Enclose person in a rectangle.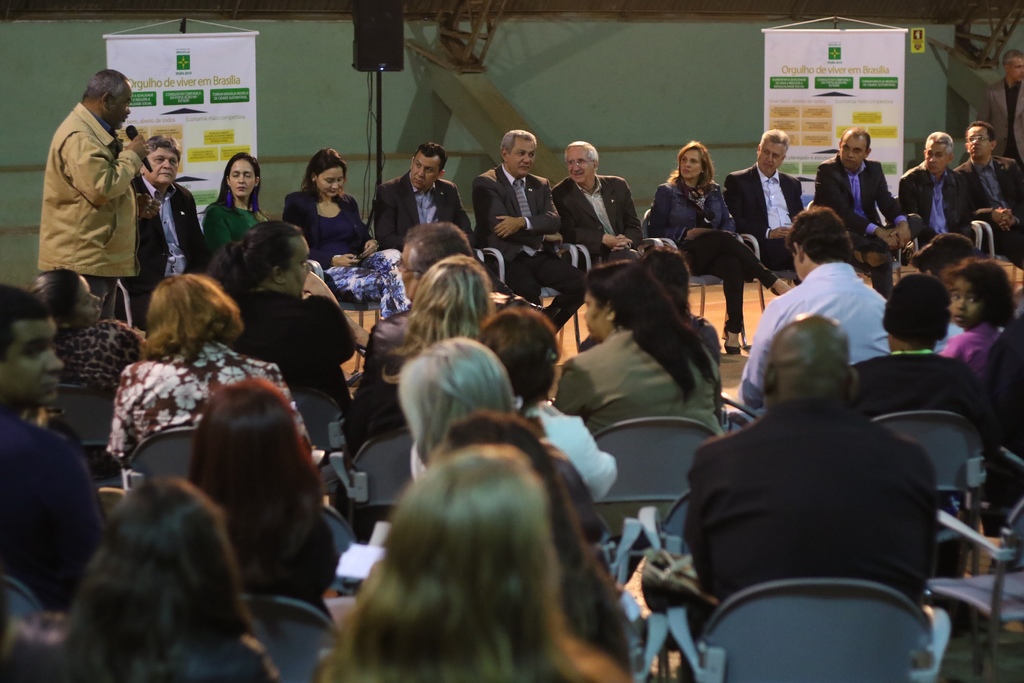
left=0, top=281, right=95, bottom=605.
